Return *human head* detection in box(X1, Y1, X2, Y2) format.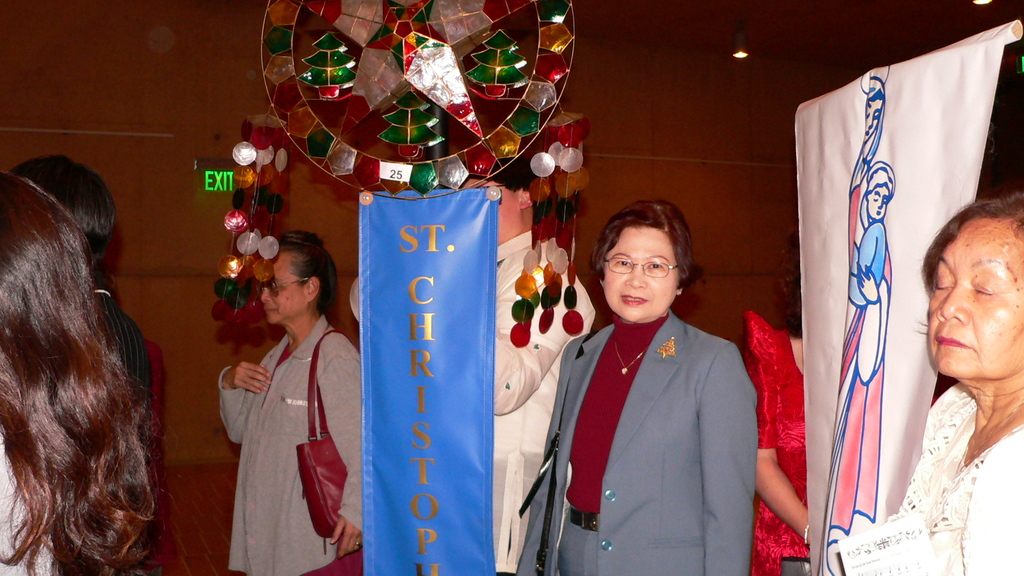
box(590, 198, 699, 326).
